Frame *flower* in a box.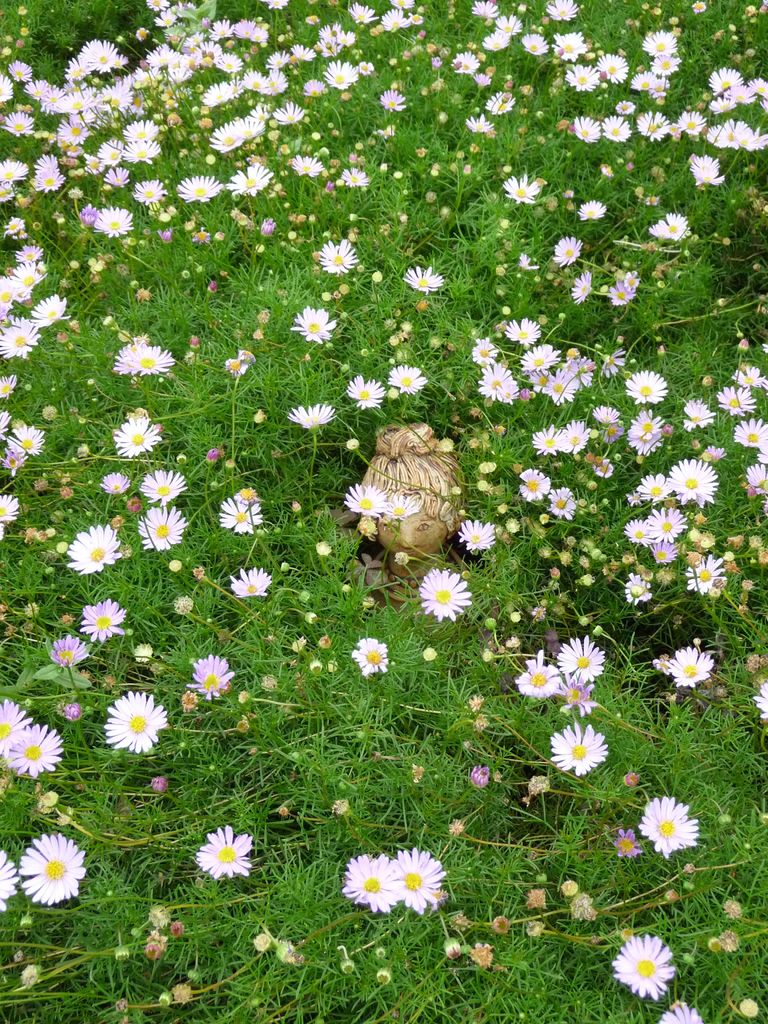
[x1=639, y1=794, x2=699, y2=860].
